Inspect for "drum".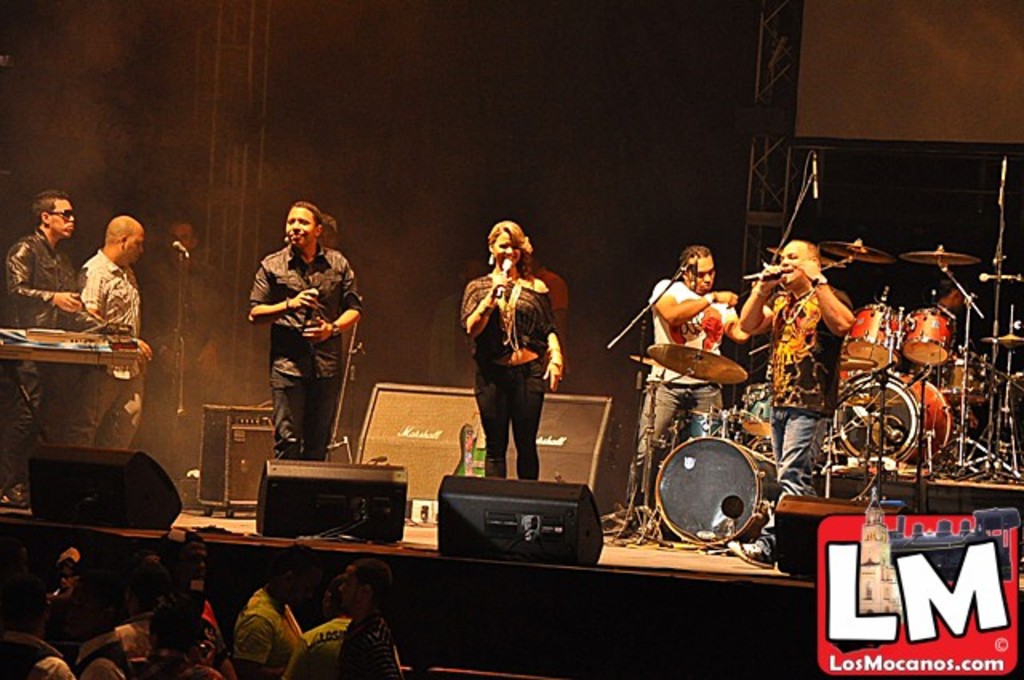
Inspection: (904, 307, 957, 368).
